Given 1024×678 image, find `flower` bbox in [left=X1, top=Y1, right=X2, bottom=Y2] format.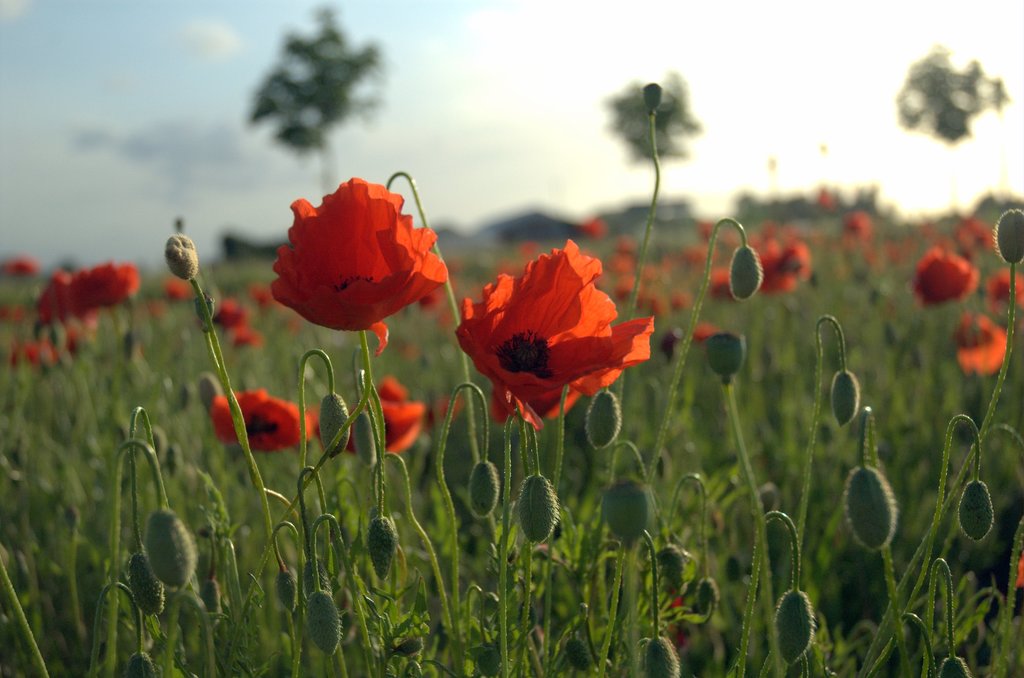
[left=267, top=175, right=452, bottom=362].
